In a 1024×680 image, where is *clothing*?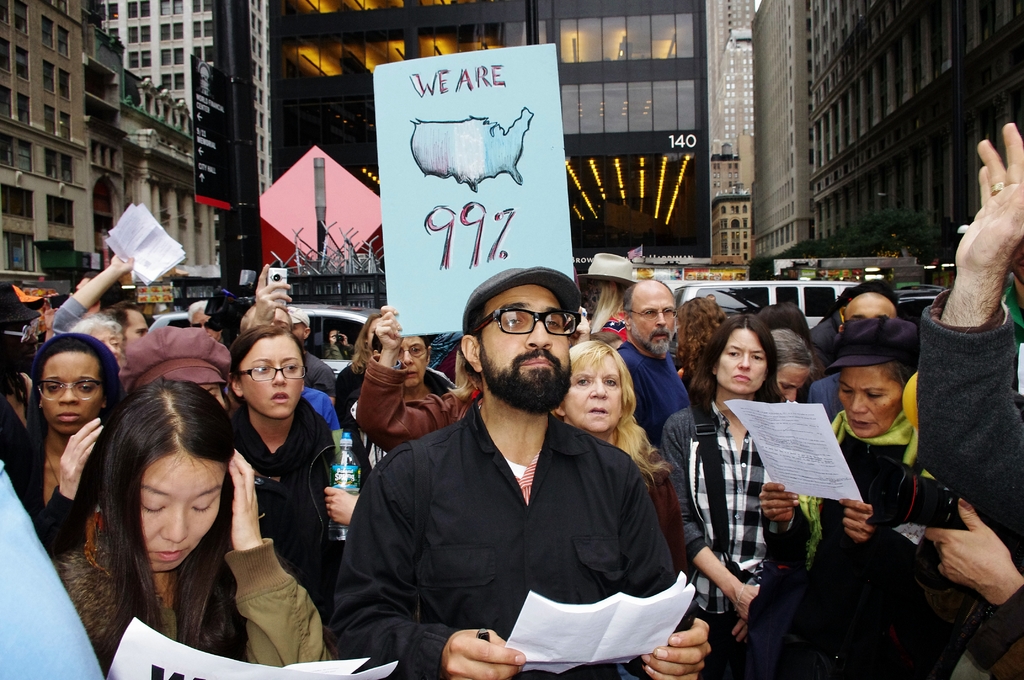
(663, 395, 782, 679).
